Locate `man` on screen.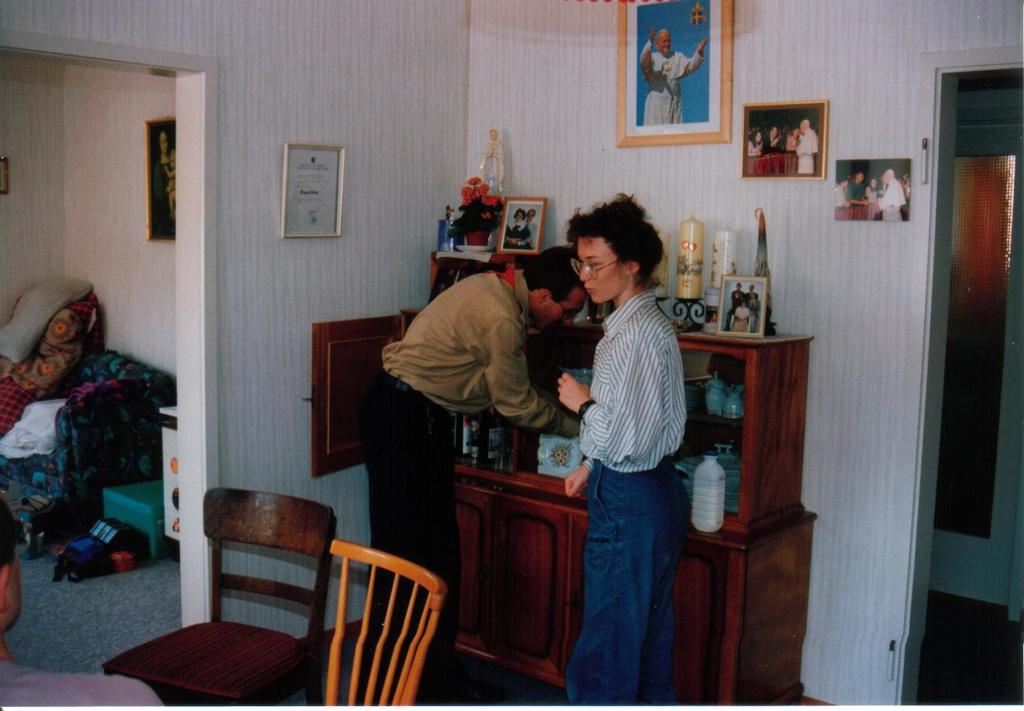
On screen at (x1=766, y1=123, x2=787, y2=155).
